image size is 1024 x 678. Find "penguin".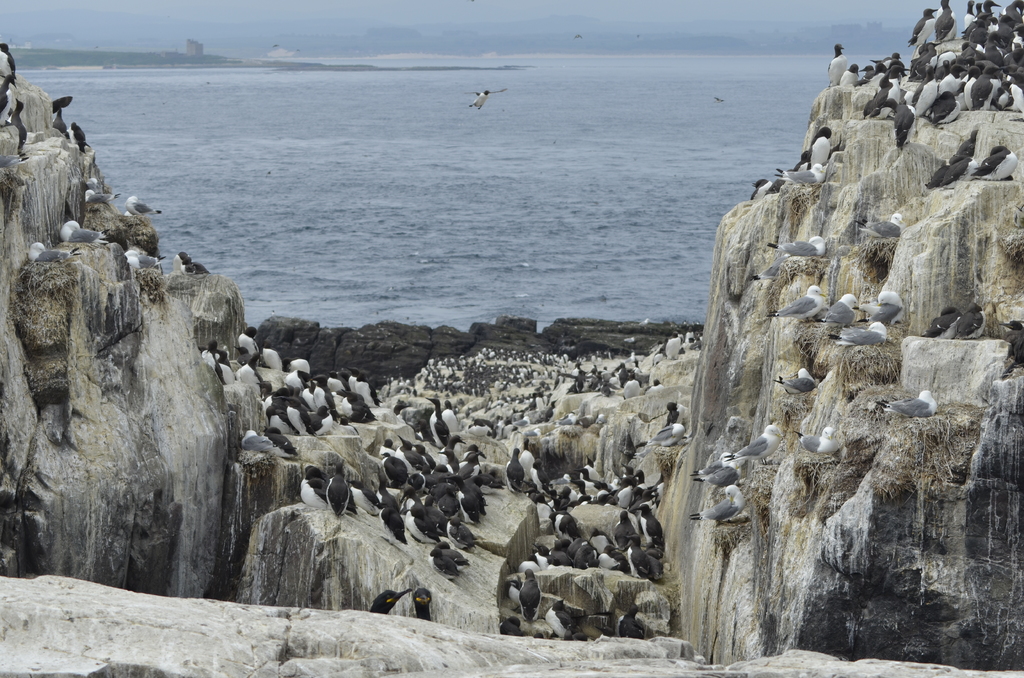
locate(895, 102, 917, 144).
